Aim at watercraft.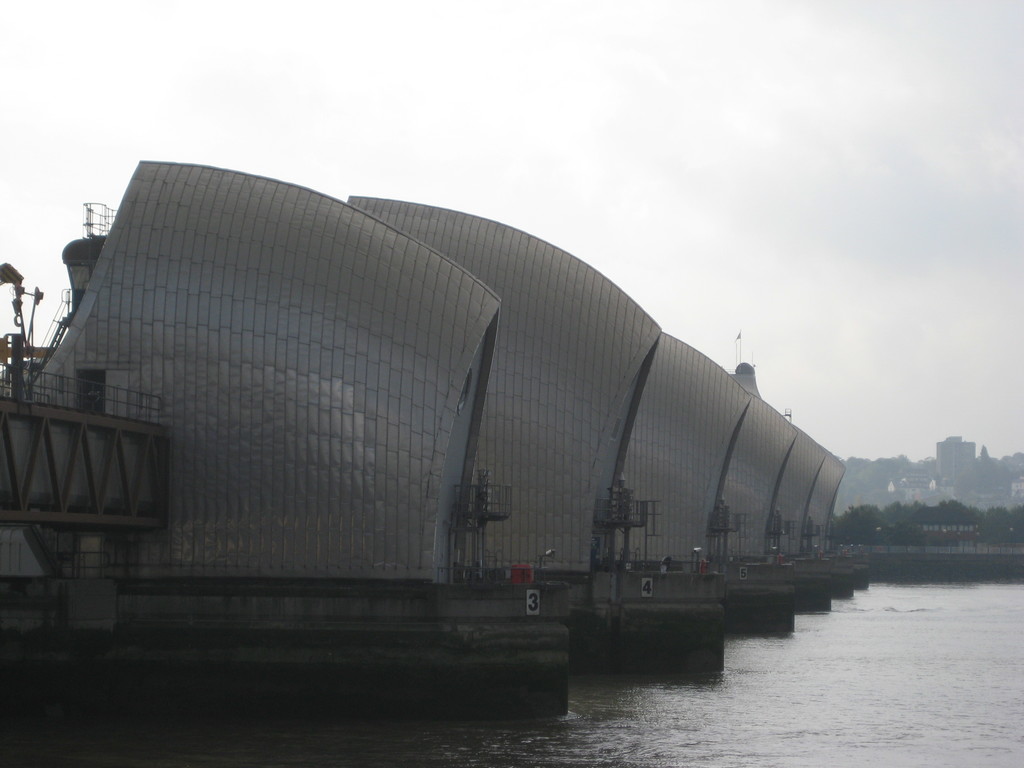
Aimed at {"x1": 713, "y1": 383, "x2": 801, "y2": 636}.
